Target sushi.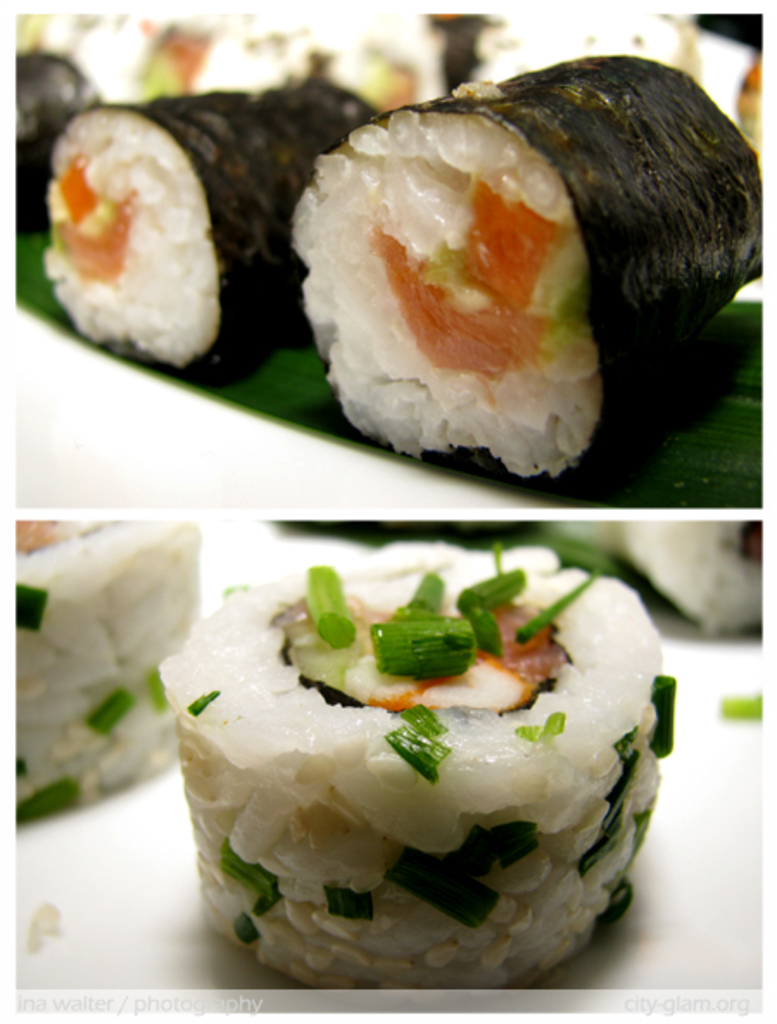
Target region: [x1=19, y1=50, x2=104, y2=228].
